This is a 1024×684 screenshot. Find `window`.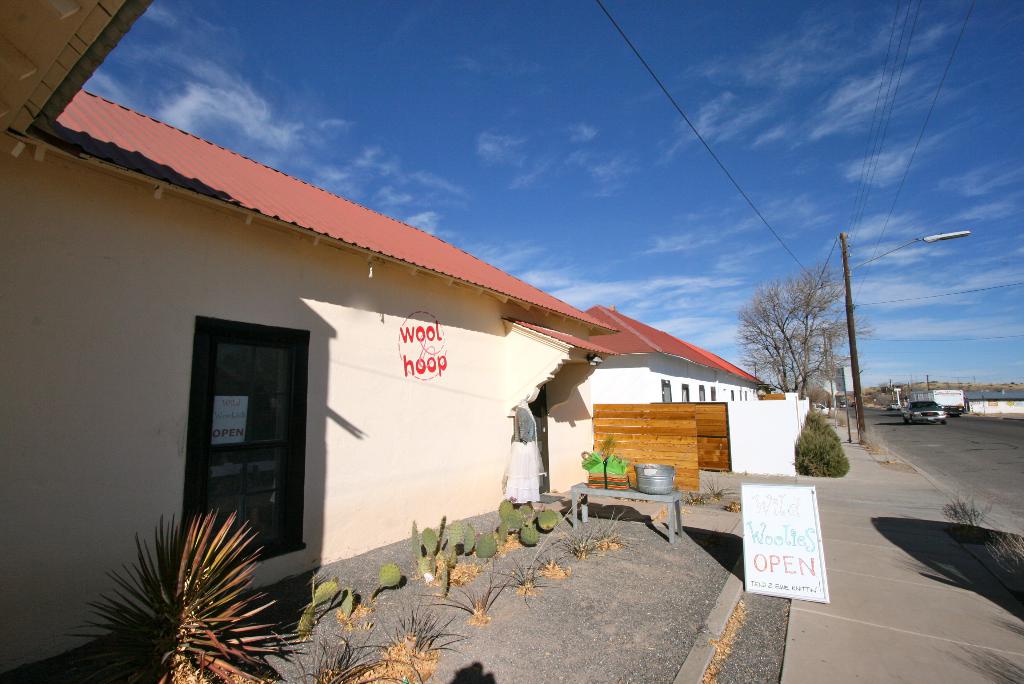
Bounding box: x1=700 y1=382 x2=707 y2=401.
